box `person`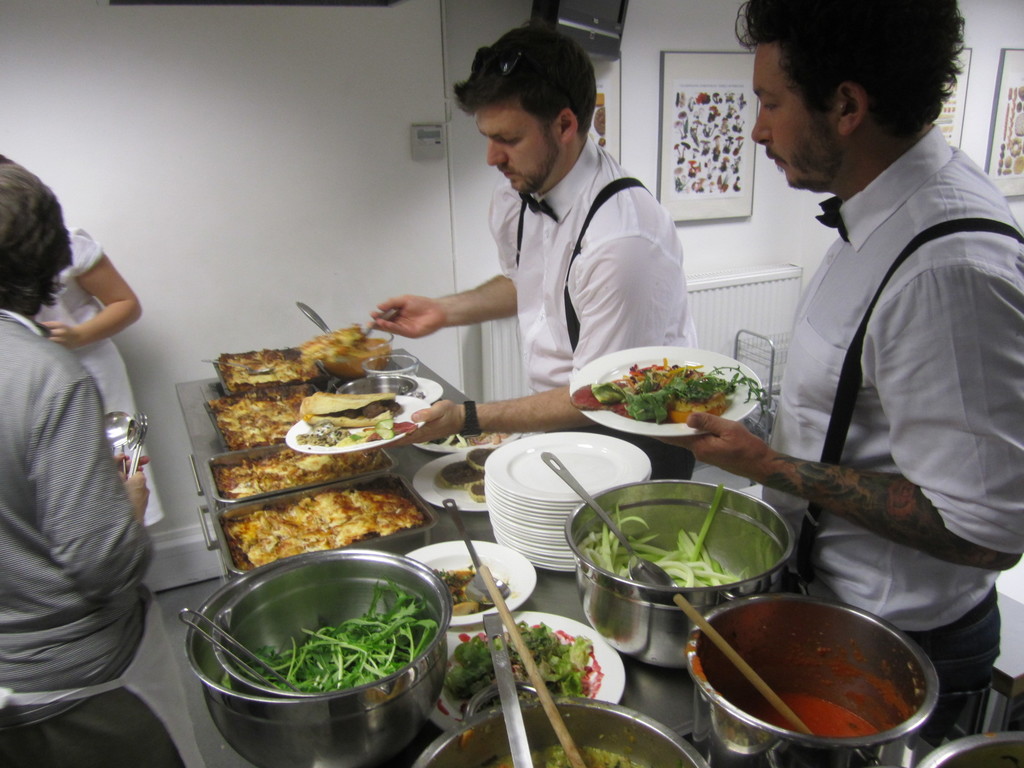
[387, 23, 669, 460]
